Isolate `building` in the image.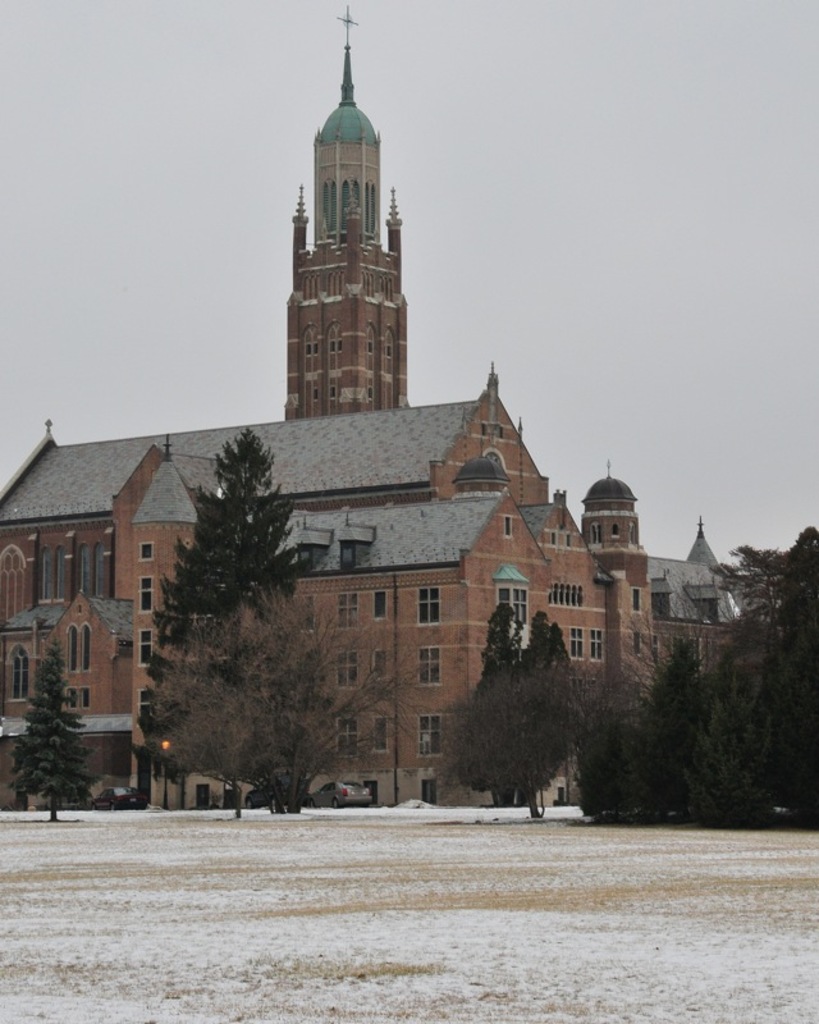
Isolated region: BBox(0, 6, 756, 809).
